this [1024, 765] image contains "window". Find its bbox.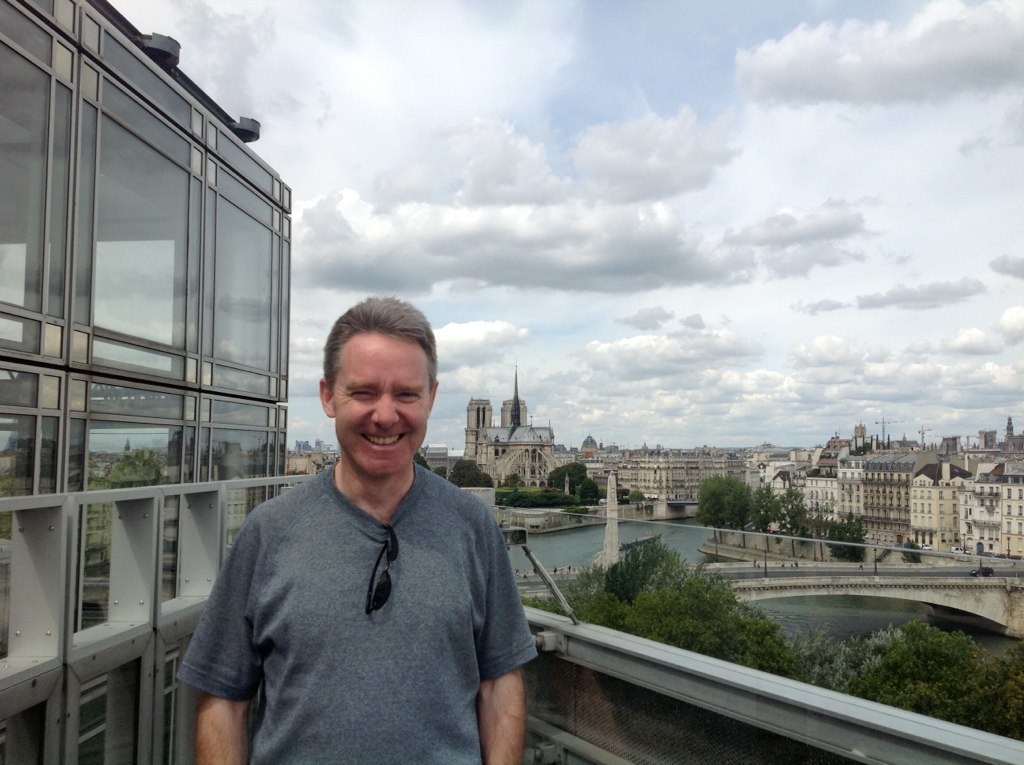
1003 523 1009 532.
